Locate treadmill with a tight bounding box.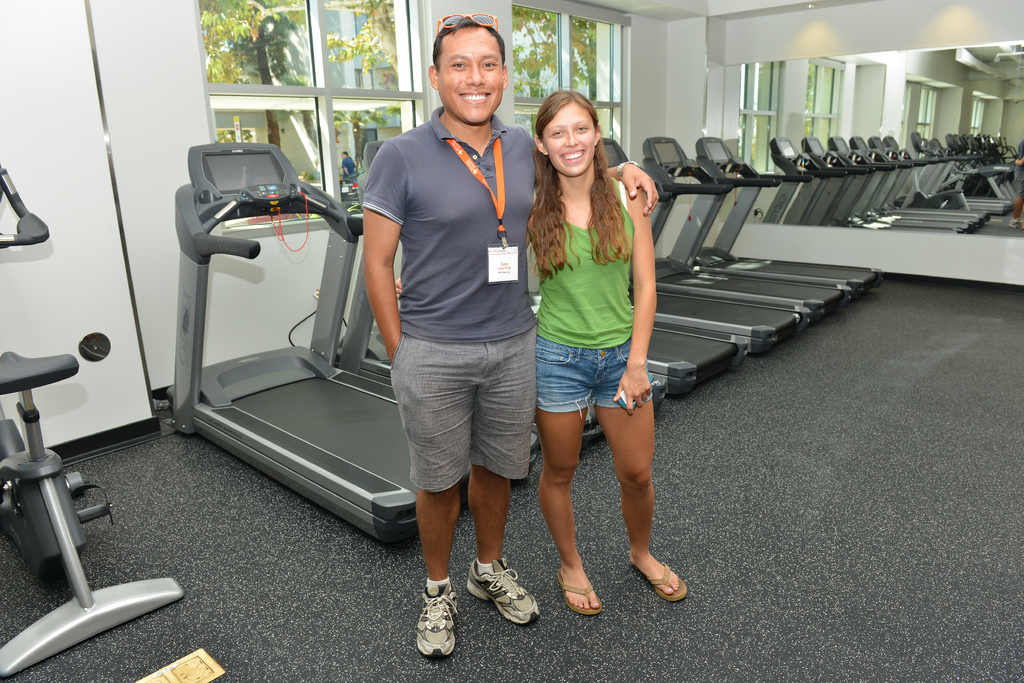
(637,136,849,325).
